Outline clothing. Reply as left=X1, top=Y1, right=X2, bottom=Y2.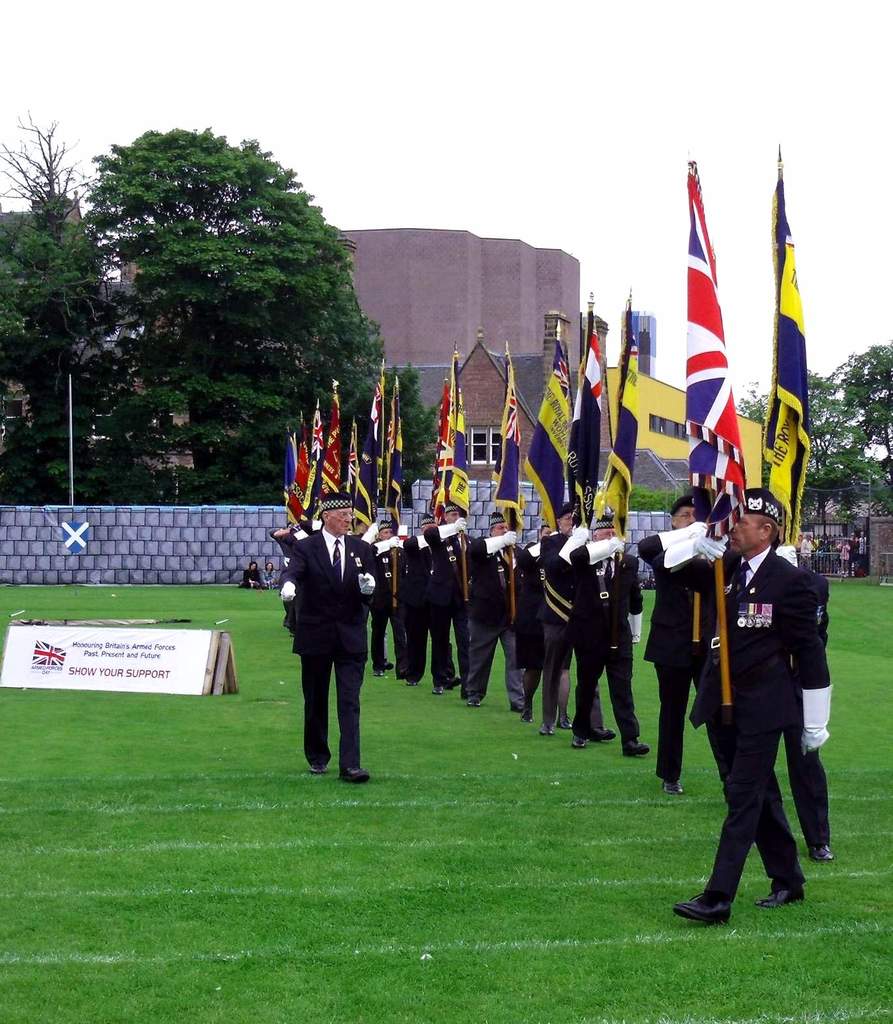
left=518, top=543, right=536, bottom=671.
